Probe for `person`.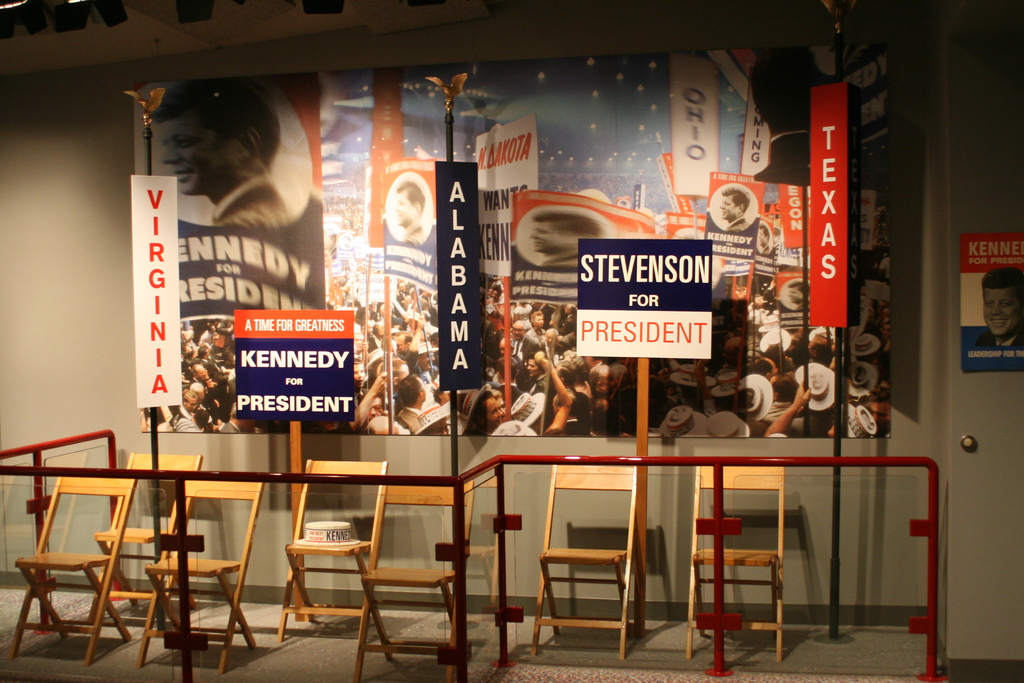
Probe result: locate(718, 185, 750, 233).
